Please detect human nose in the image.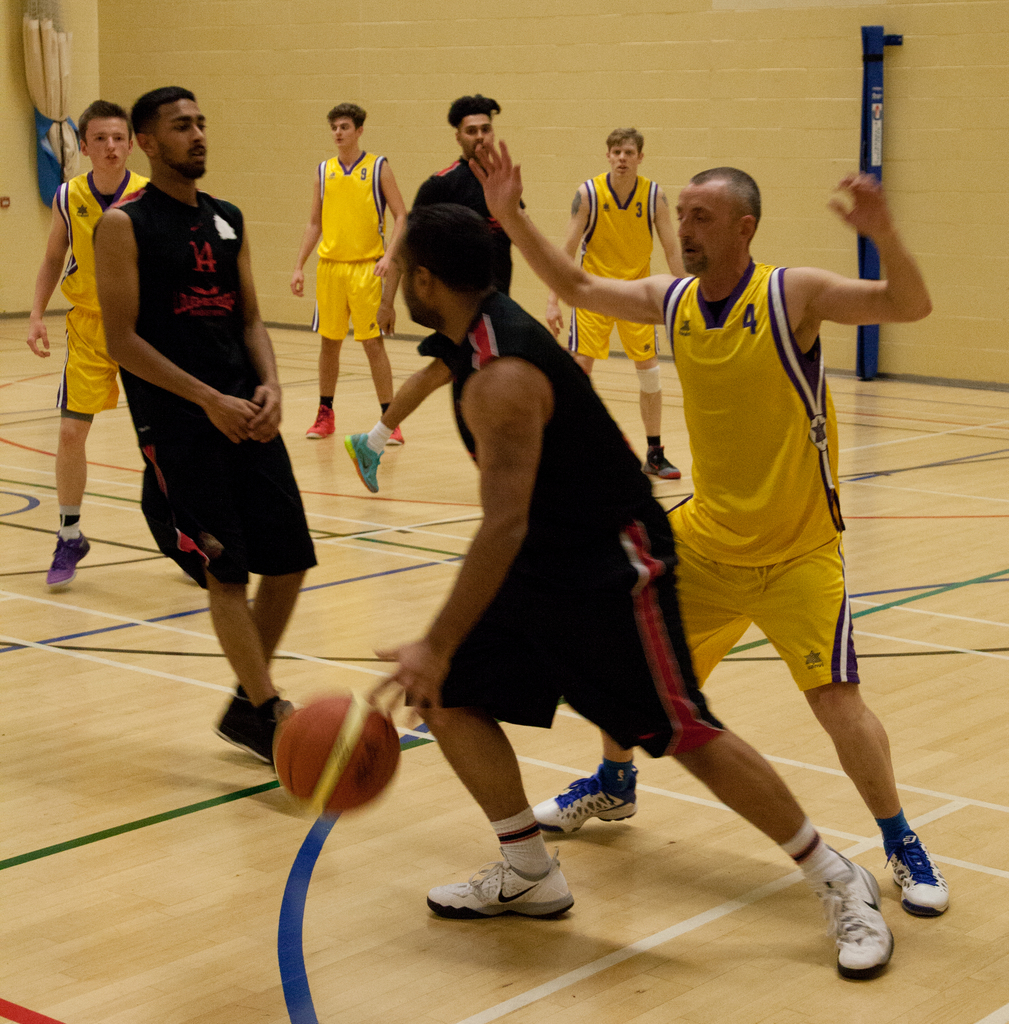
locate(622, 150, 628, 157).
